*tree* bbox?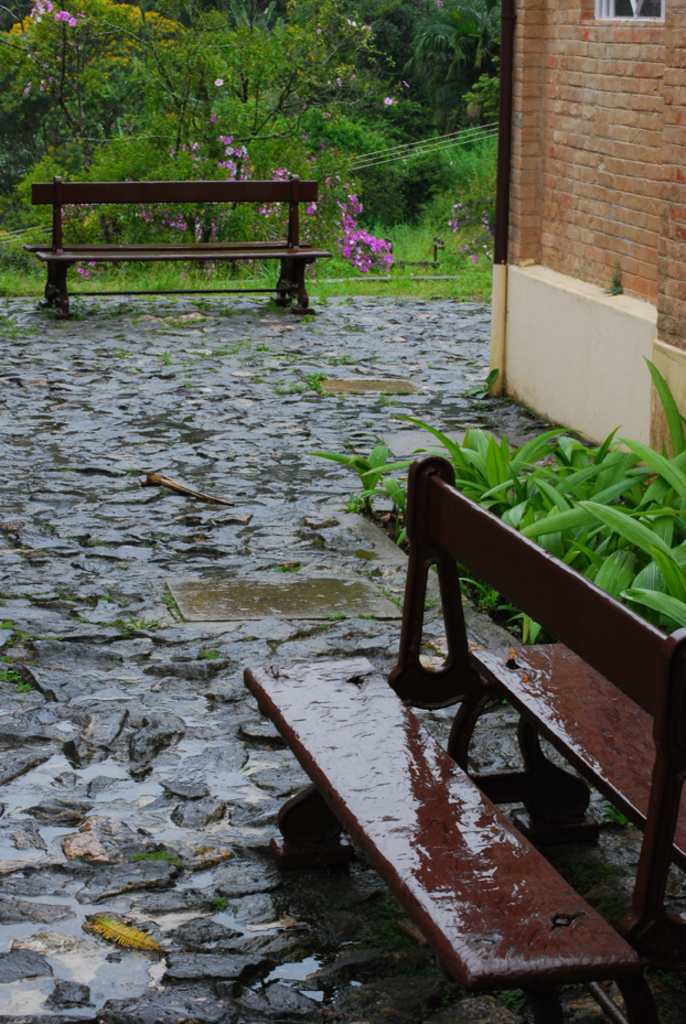
box(0, 0, 132, 170)
